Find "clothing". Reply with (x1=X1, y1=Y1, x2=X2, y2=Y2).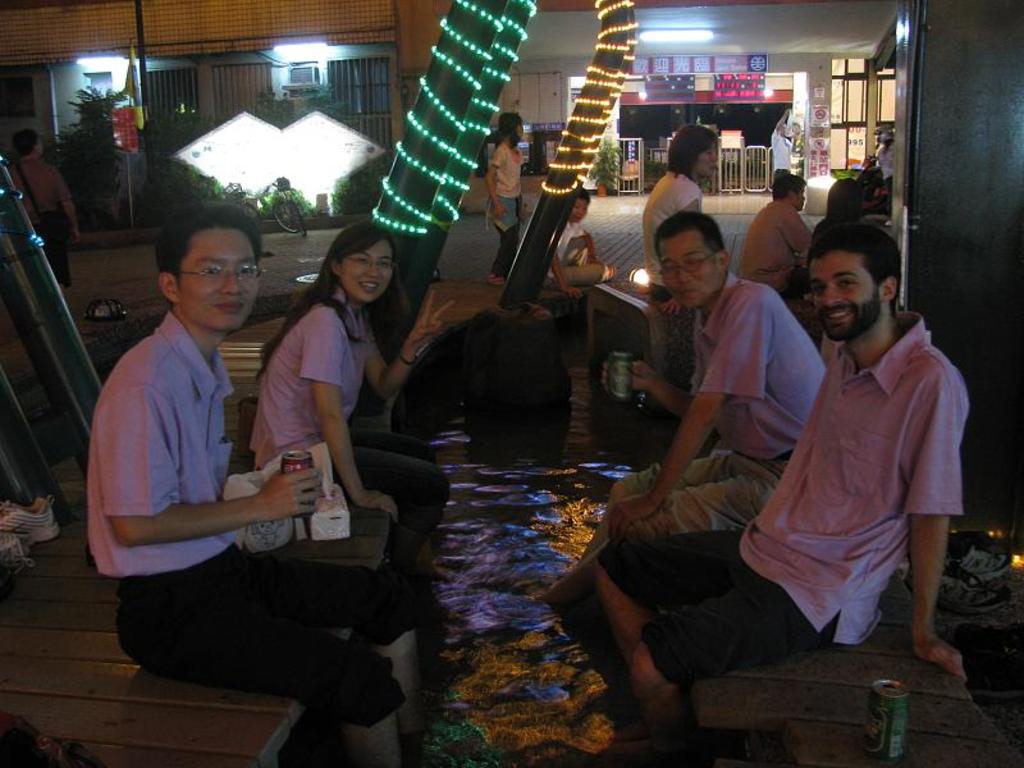
(x1=588, y1=283, x2=982, y2=692).
